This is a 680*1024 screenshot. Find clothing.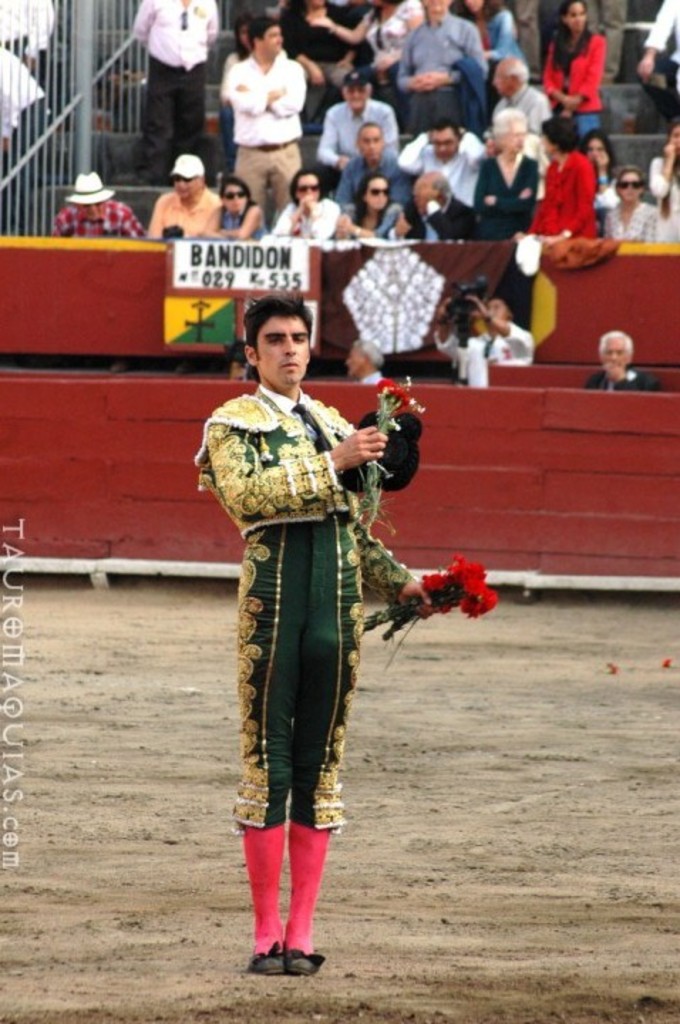
Bounding box: box(468, 148, 541, 229).
